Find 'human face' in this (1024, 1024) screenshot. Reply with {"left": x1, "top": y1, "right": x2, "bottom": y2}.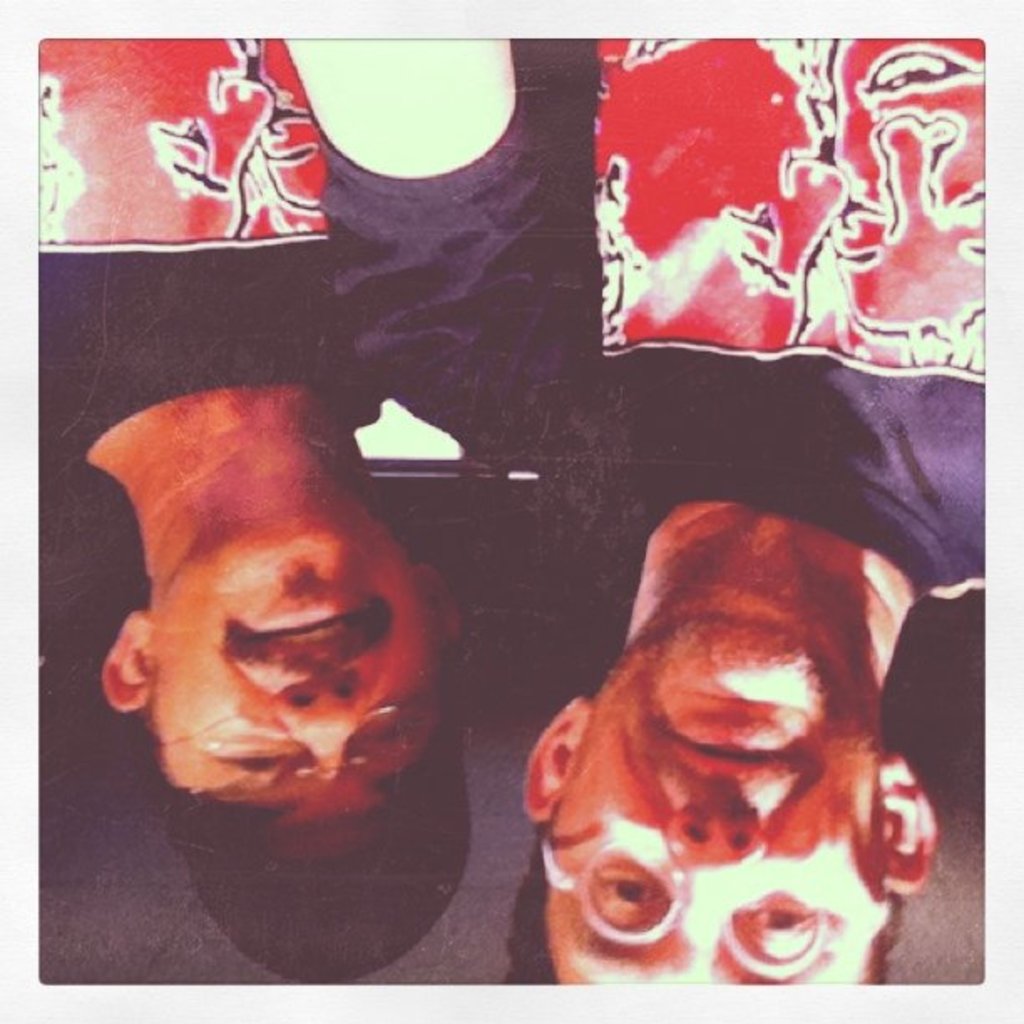
{"left": 540, "top": 609, "right": 895, "bottom": 989}.
